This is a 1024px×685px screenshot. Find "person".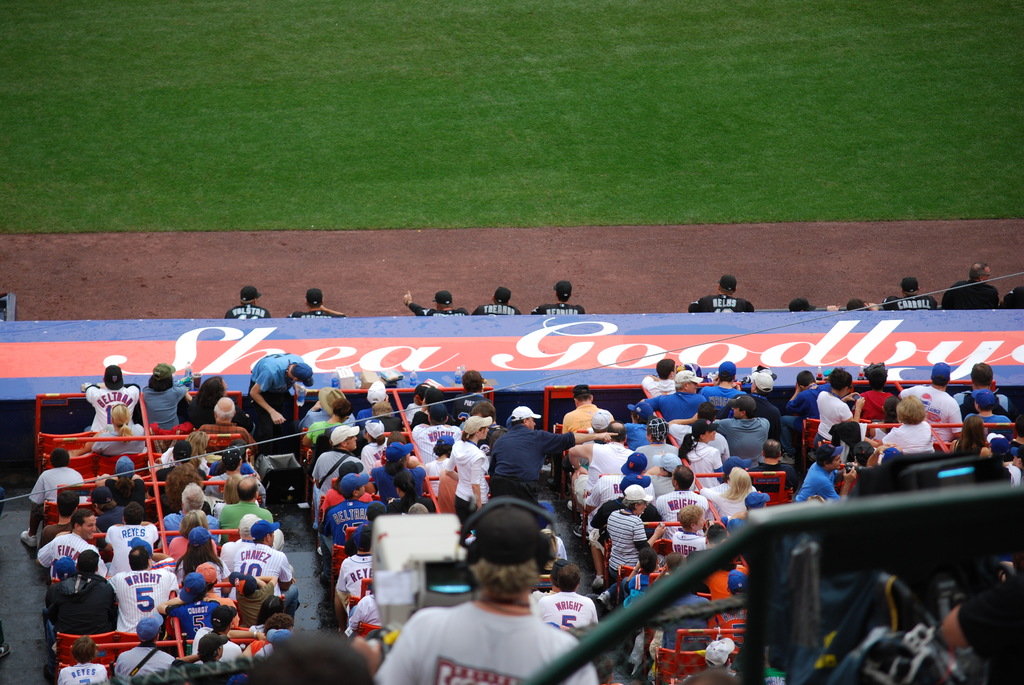
Bounding box: <region>795, 445, 856, 498</region>.
